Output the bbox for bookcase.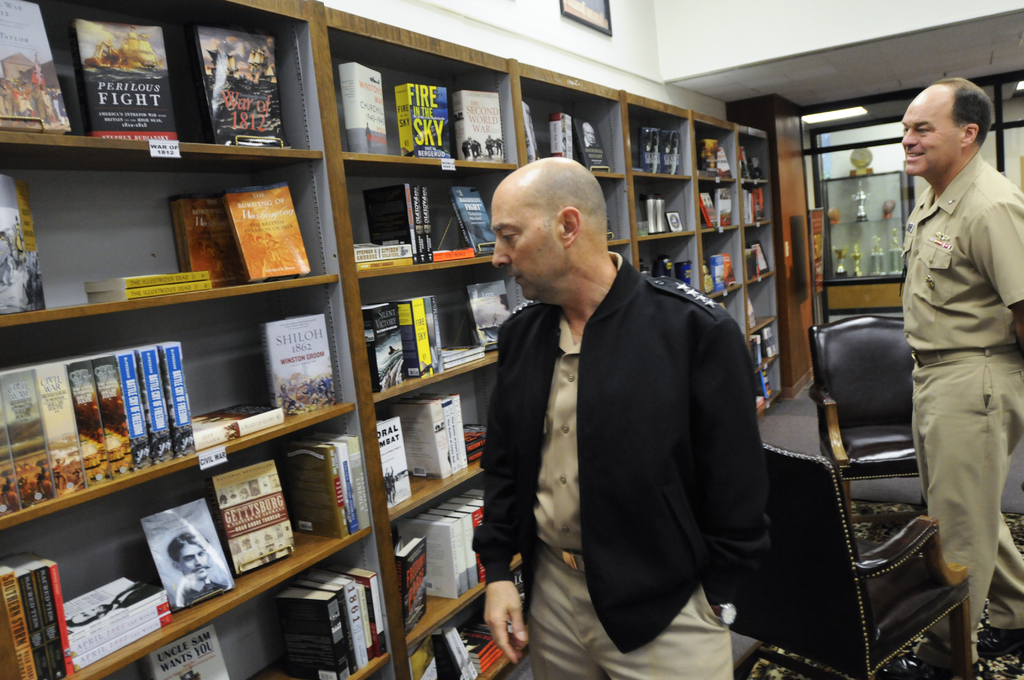
box(0, 0, 769, 679).
